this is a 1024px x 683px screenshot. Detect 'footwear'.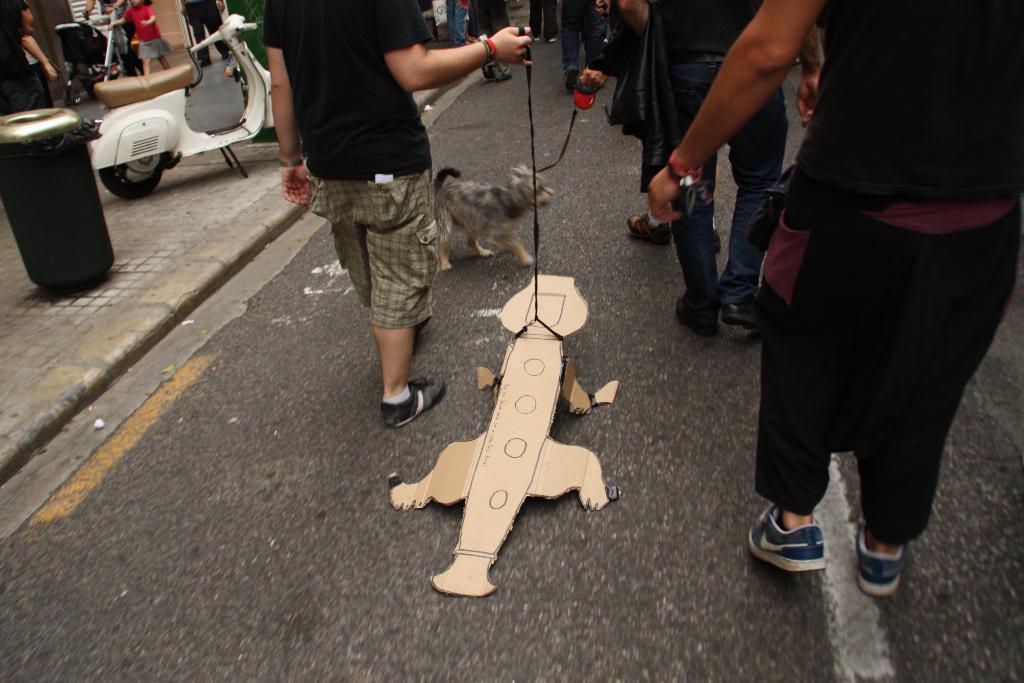
x1=673, y1=292, x2=729, y2=331.
